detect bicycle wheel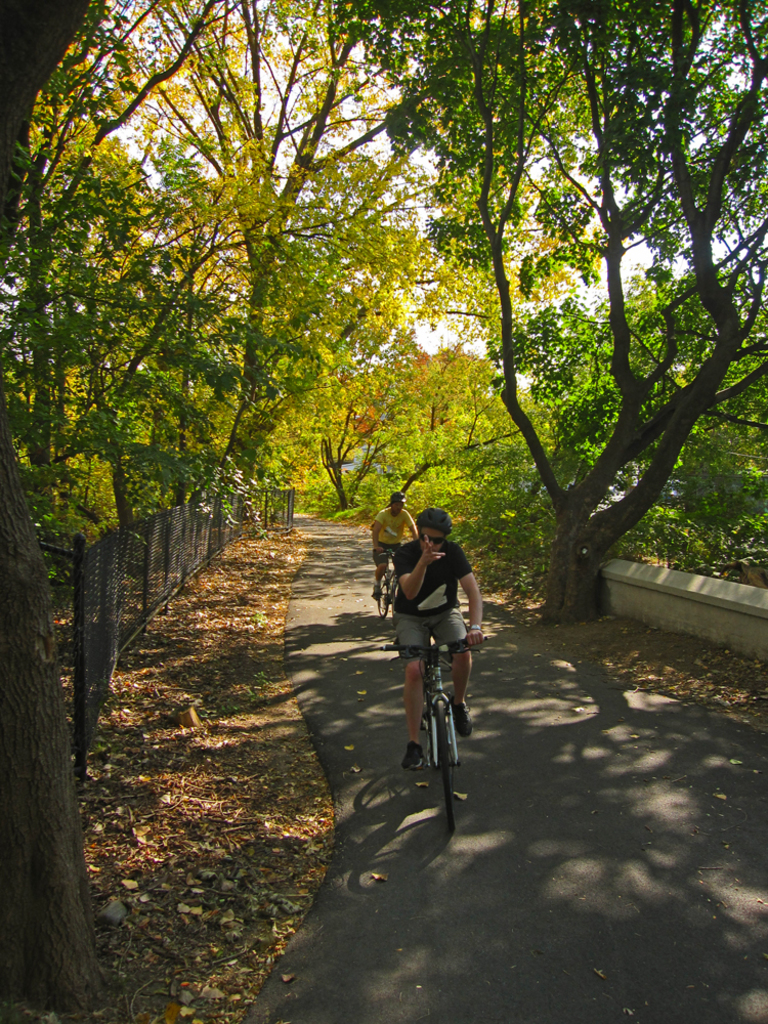
crop(408, 659, 446, 764)
